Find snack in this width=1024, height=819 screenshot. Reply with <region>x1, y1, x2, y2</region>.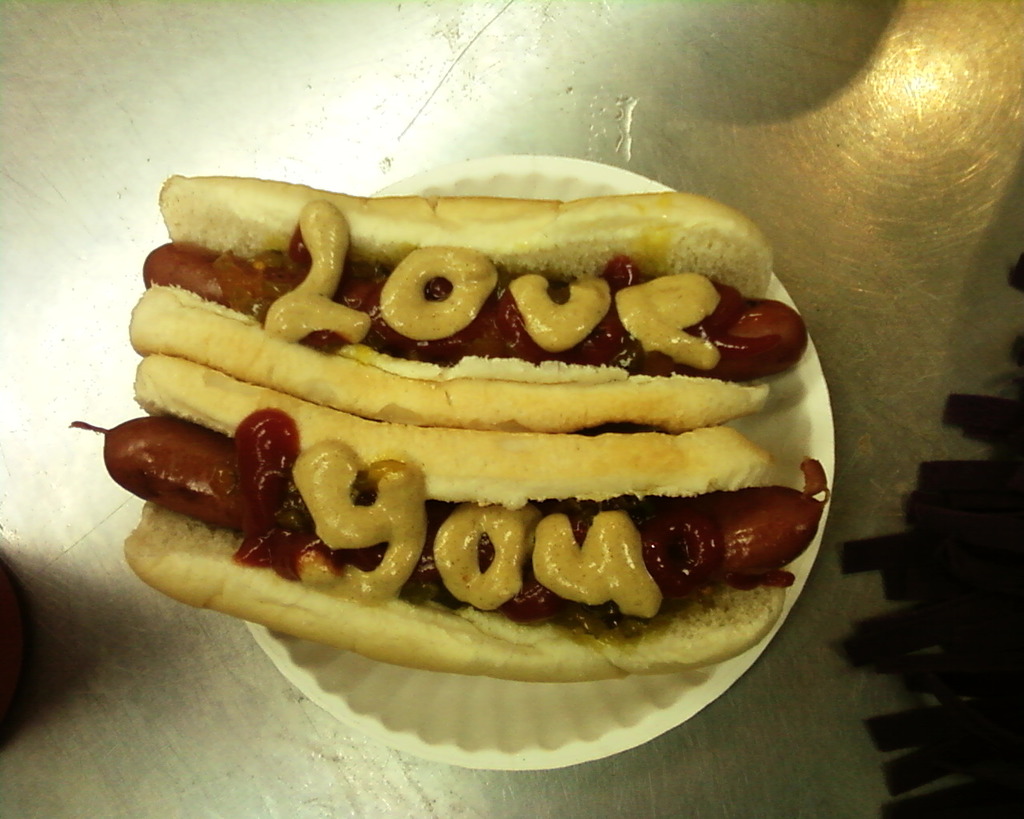
<region>126, 175, 805, 435</region>.
